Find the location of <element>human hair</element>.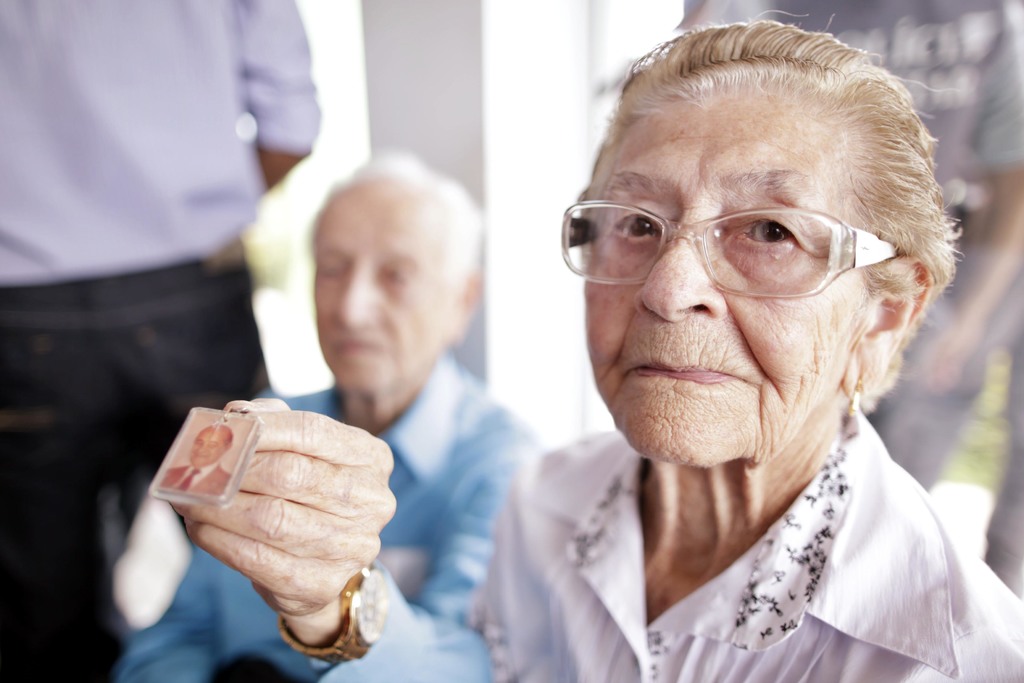
Location: box=[597, 8, 959, 306].
